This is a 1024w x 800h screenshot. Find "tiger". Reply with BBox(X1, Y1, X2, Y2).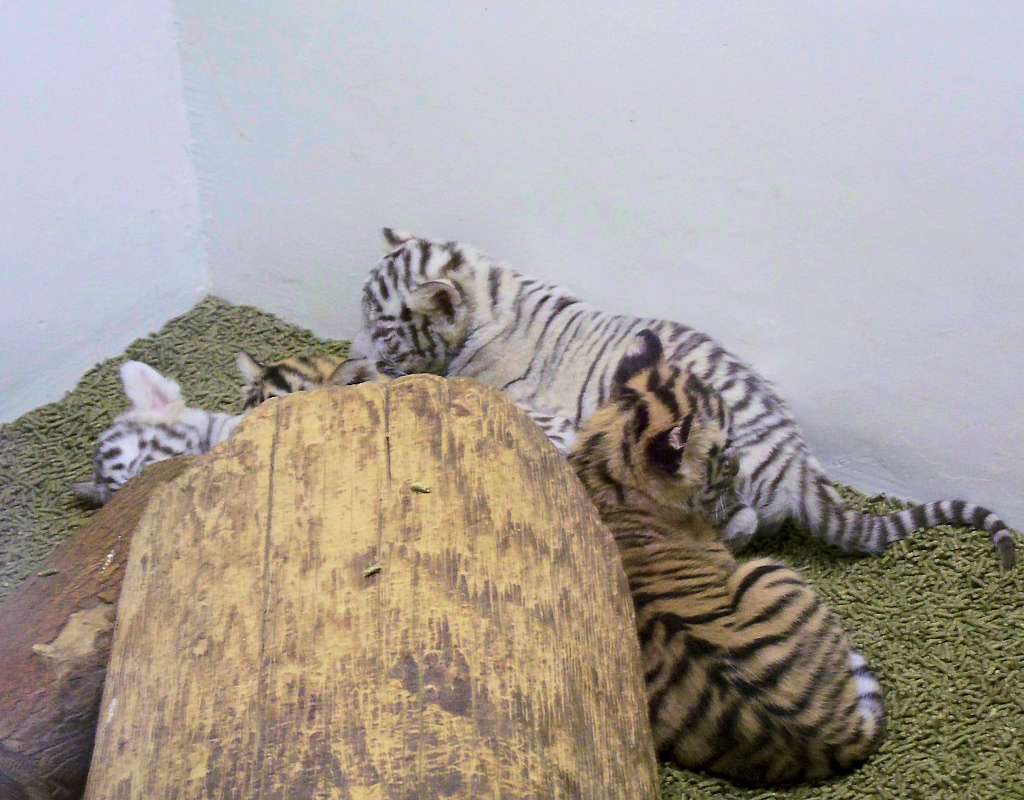
BBox(562, 327, 889, 792).
